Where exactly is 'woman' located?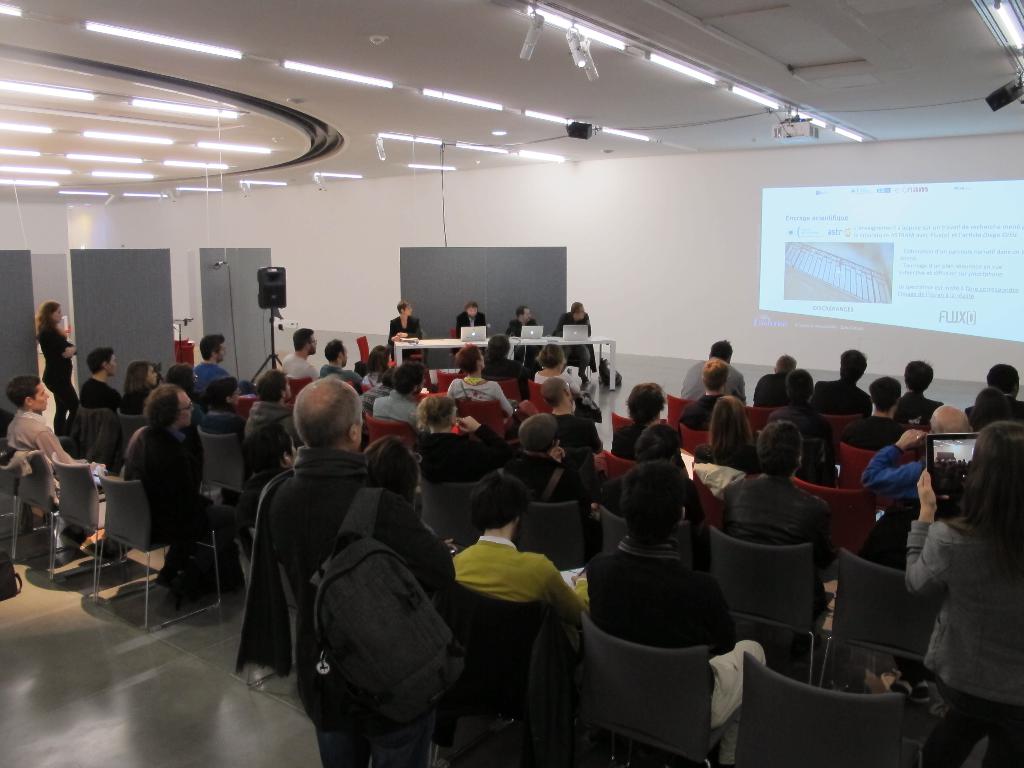
Its bounding box is 120,361,160,411.
